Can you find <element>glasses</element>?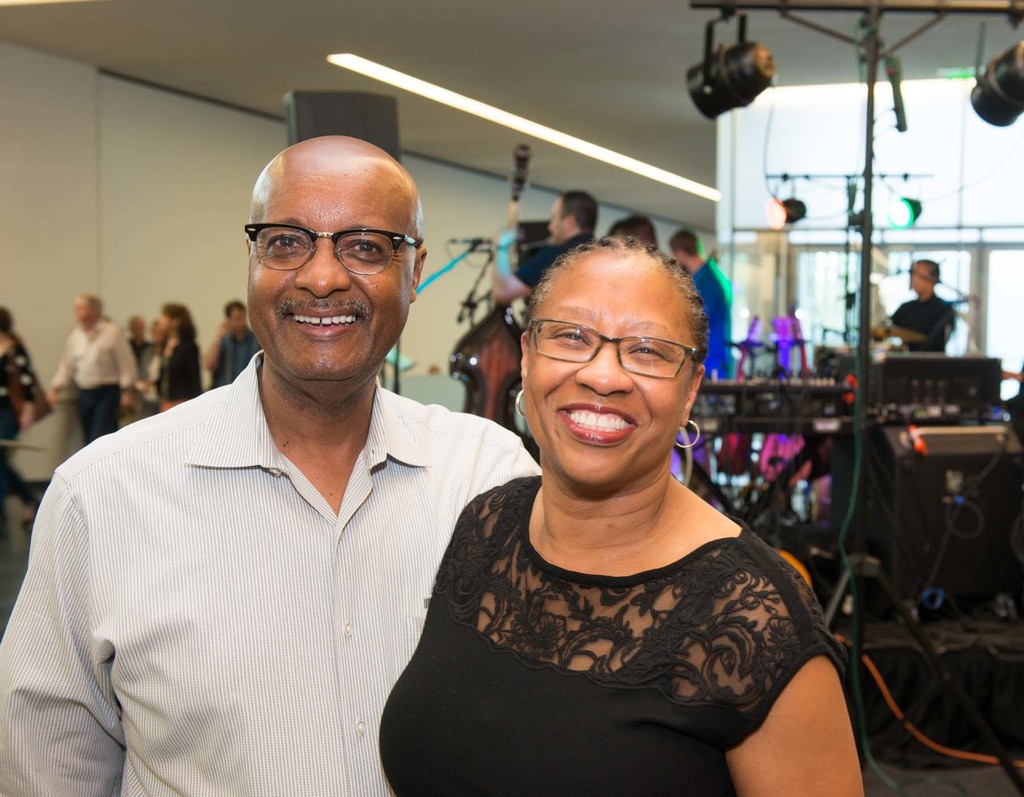
Yes, bounding box: 525,316,703,380.
